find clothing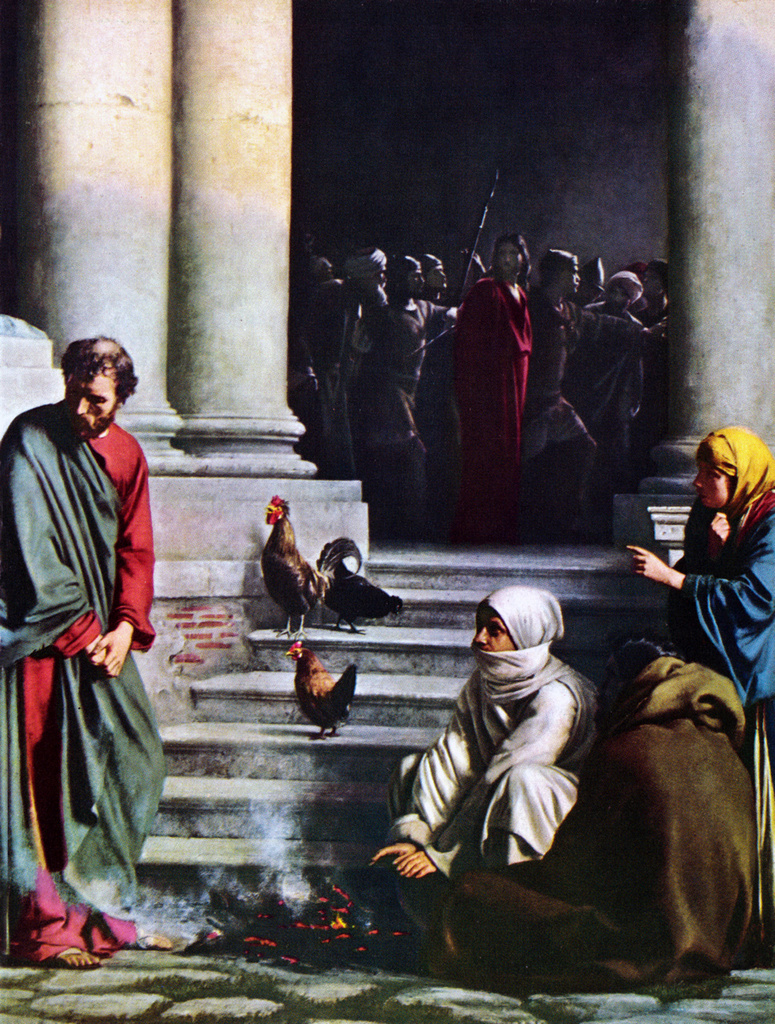
left=490, top=291, right=624, bottom=482
